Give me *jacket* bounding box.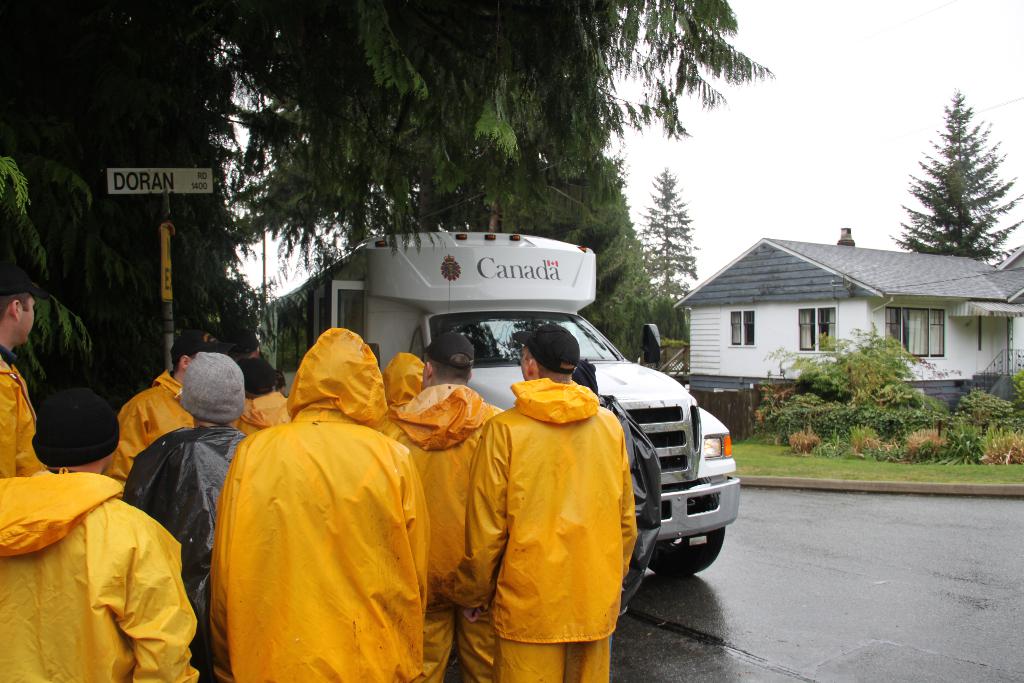
Rect(4, 465, 199, 682).
